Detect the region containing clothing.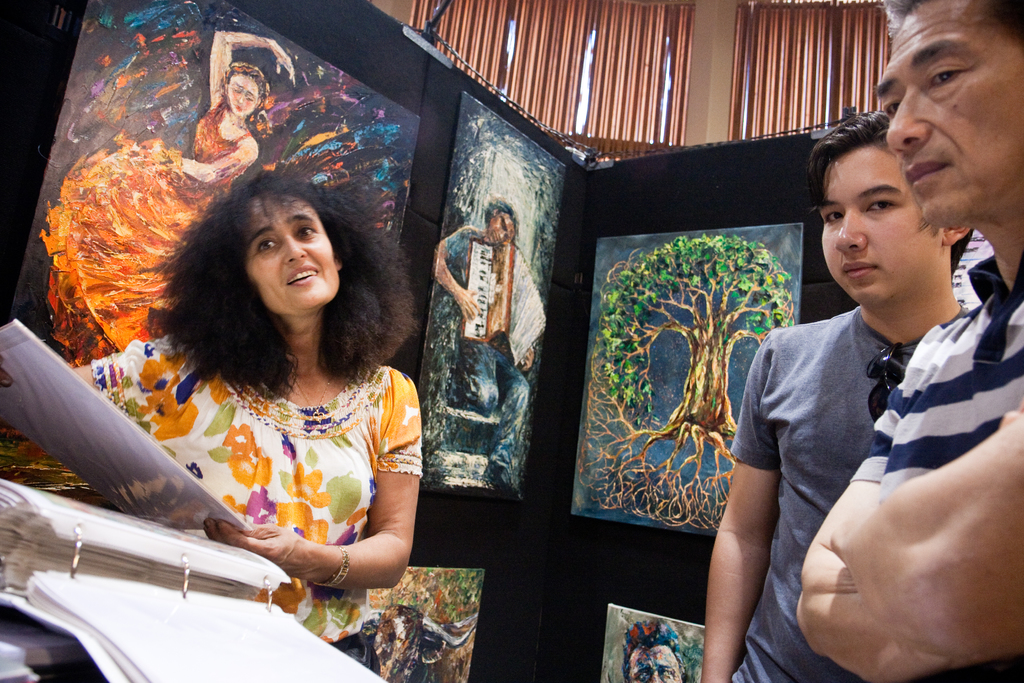
box(37, 96, 255, 370).
